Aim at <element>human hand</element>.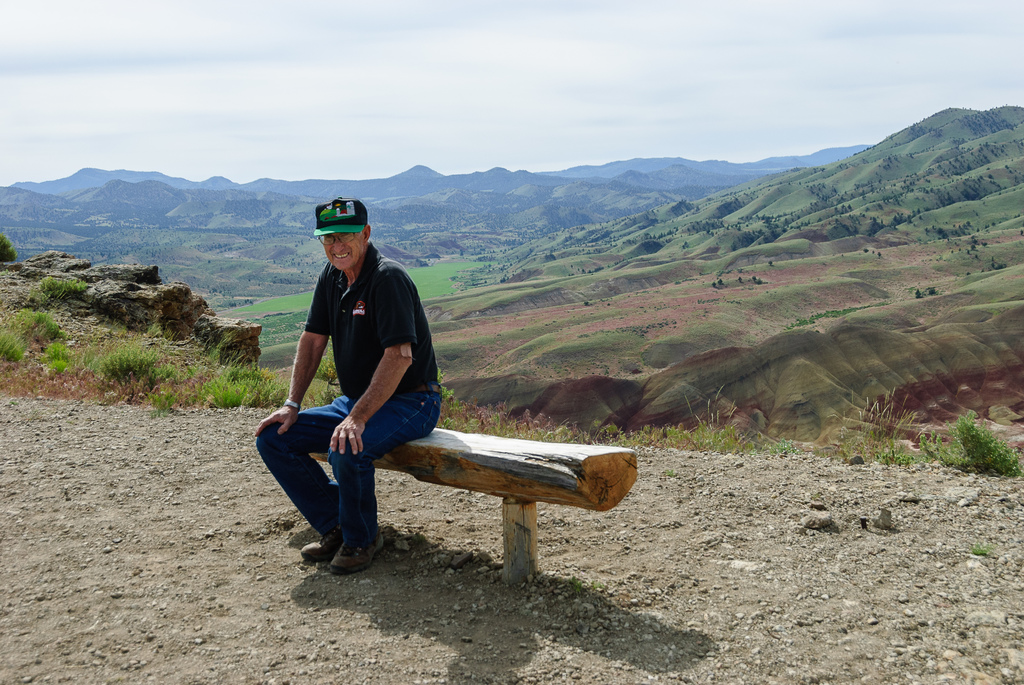
Aimed at <box>249,404,299,439</box>.
